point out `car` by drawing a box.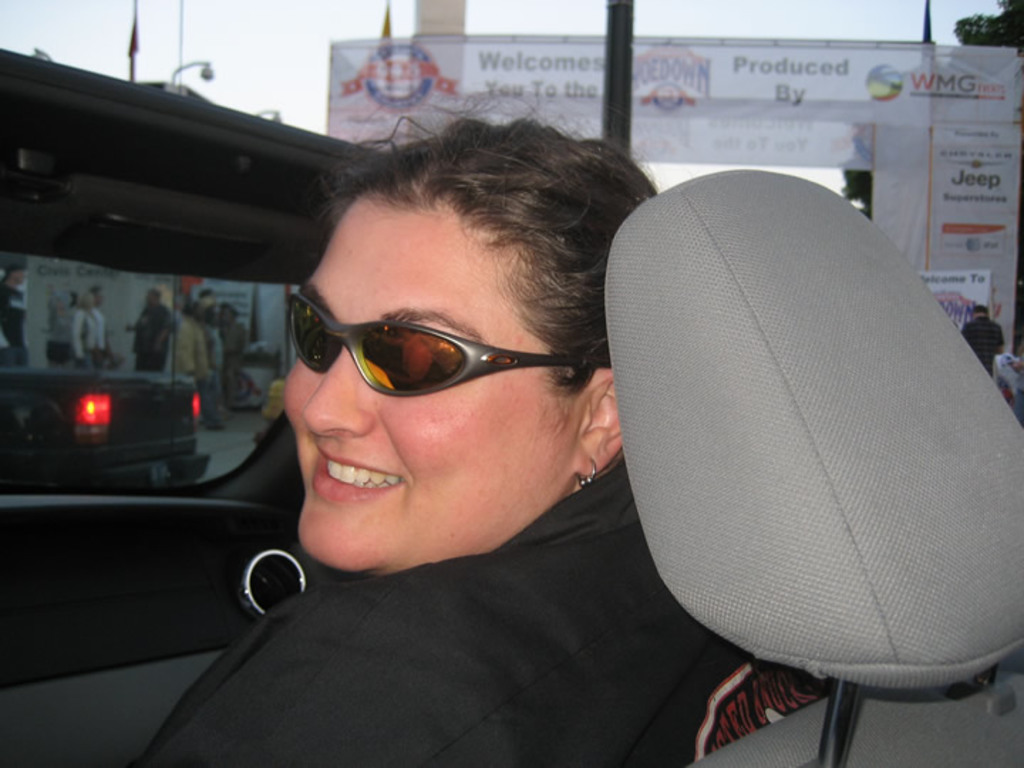
{"x1": 0, "y1": 40, "x2": 1023, "y2": 767}.
